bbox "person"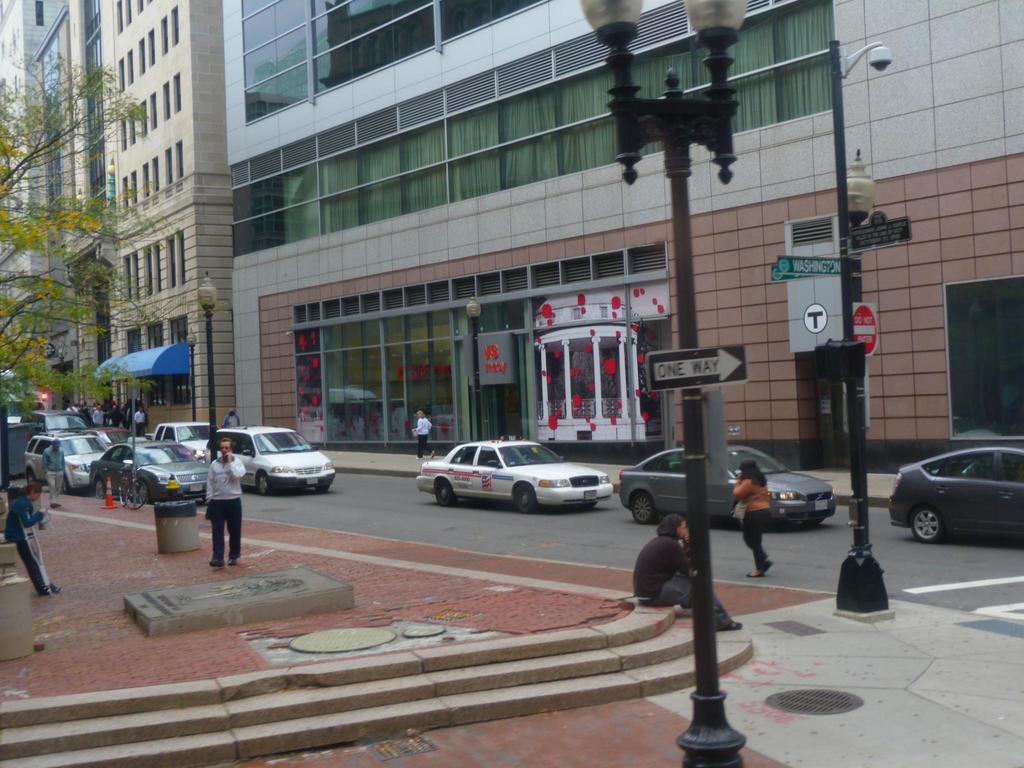
(x1=408, y1=410, x2=433, y2=458)
